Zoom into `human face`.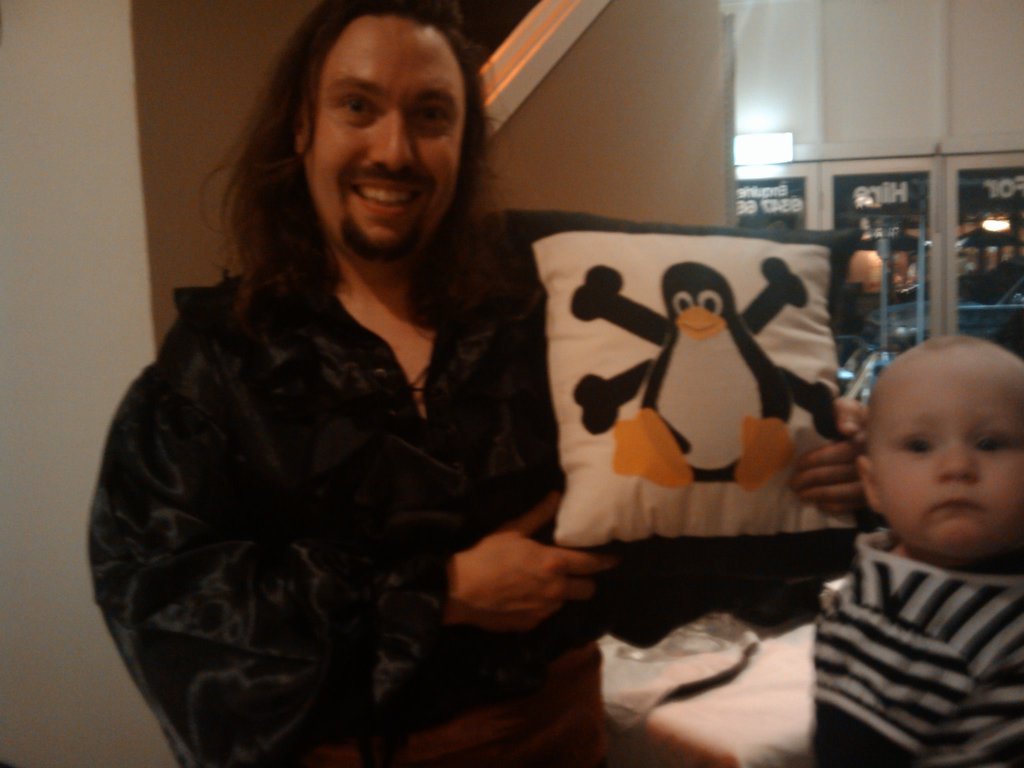
Zoom target: (x1=305, y1=15, x2=466, y2=250).
